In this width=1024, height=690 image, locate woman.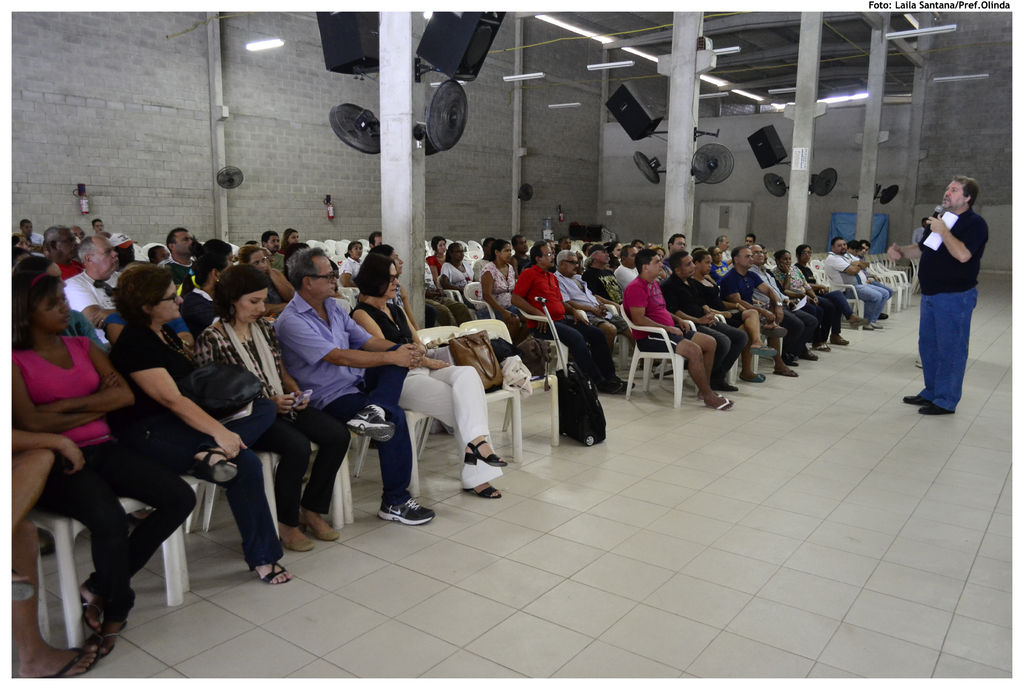
Bounding box: <box>347,252,508,500</box>.
